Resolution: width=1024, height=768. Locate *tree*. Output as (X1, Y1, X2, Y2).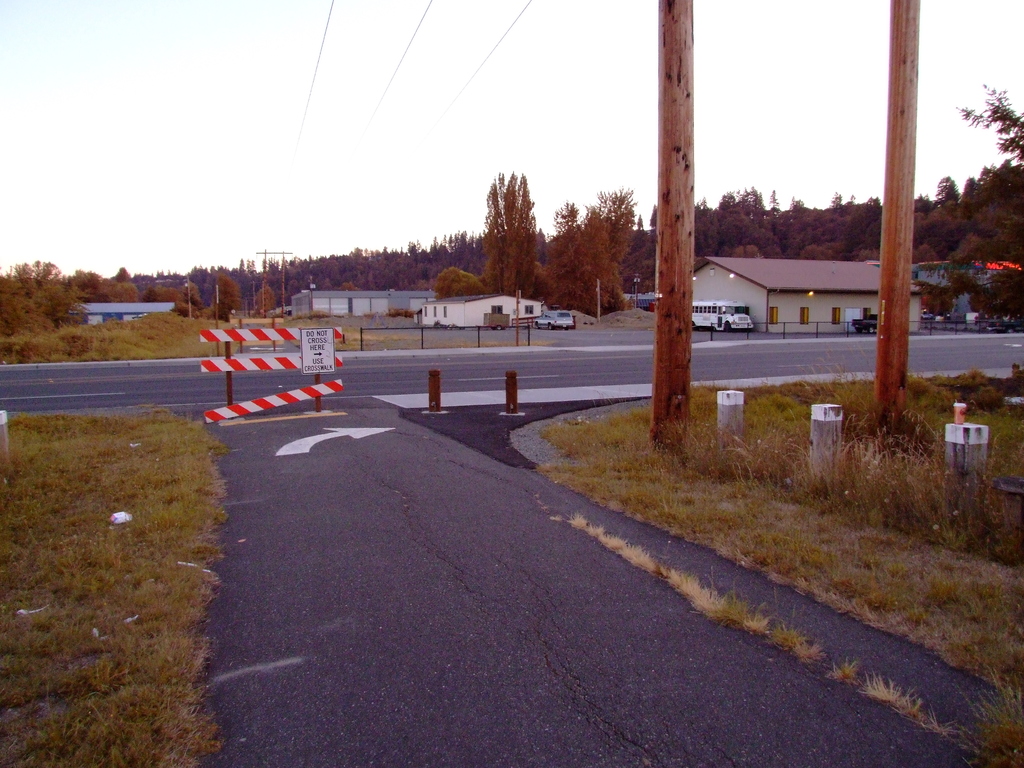
(644, 205, 659, 292).
